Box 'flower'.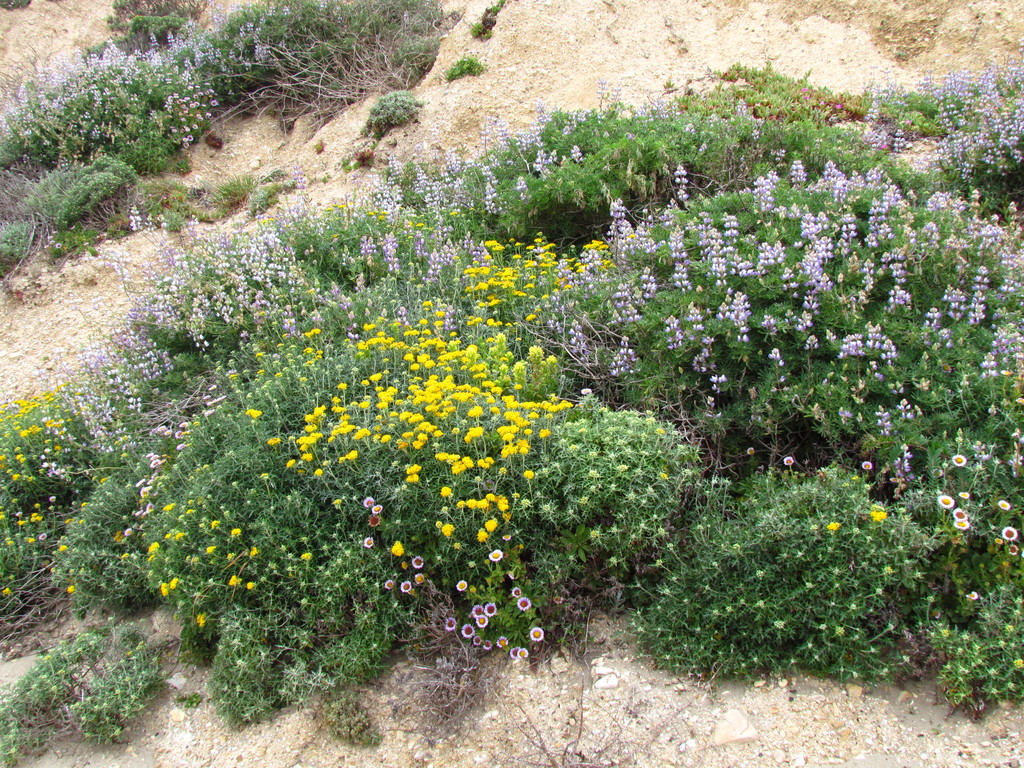
bbox=(456, 580, 467, 593).
